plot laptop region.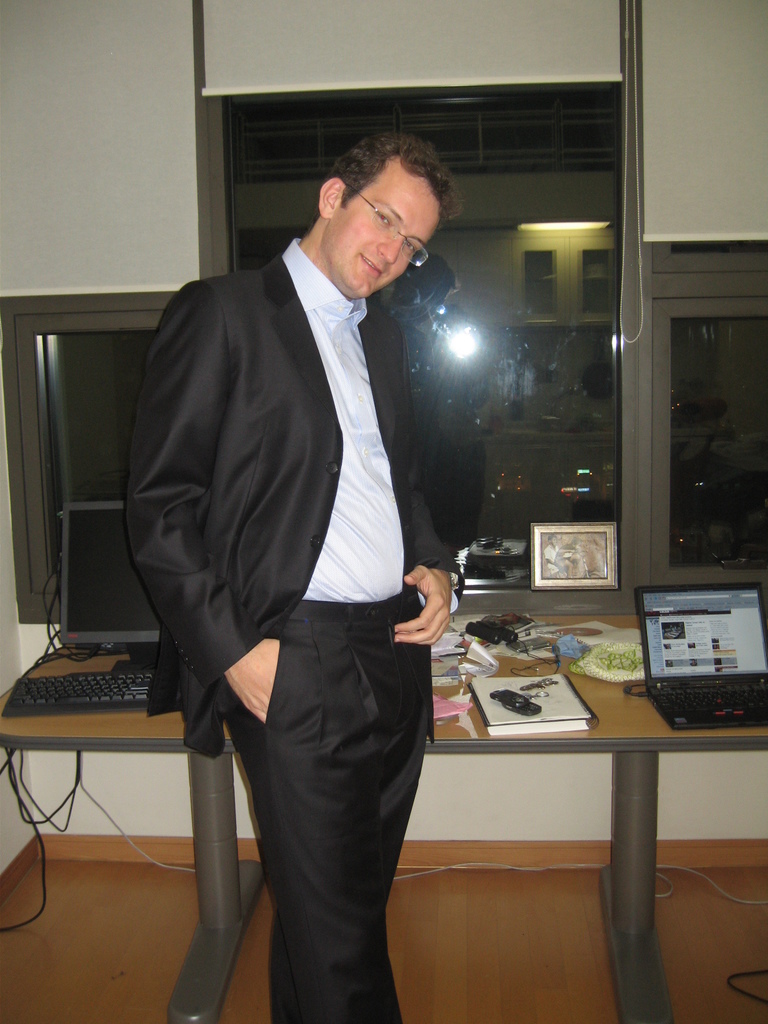
Plotted at 641 570 750 749.
